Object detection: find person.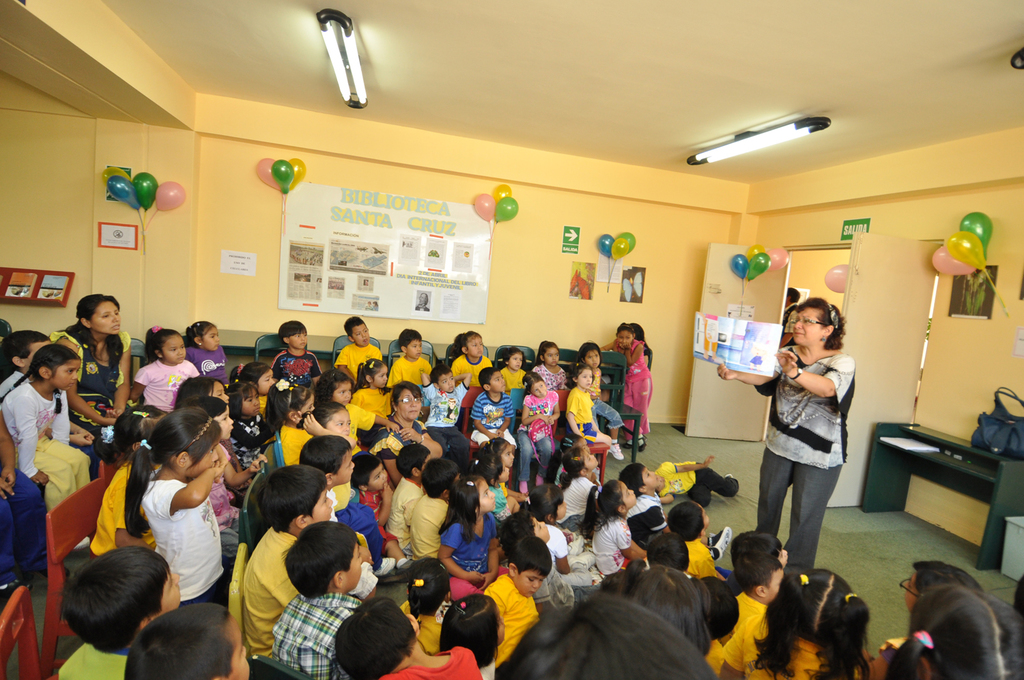
{"left": 509, "top": 369, "right": 560, "bottom": 495}.
